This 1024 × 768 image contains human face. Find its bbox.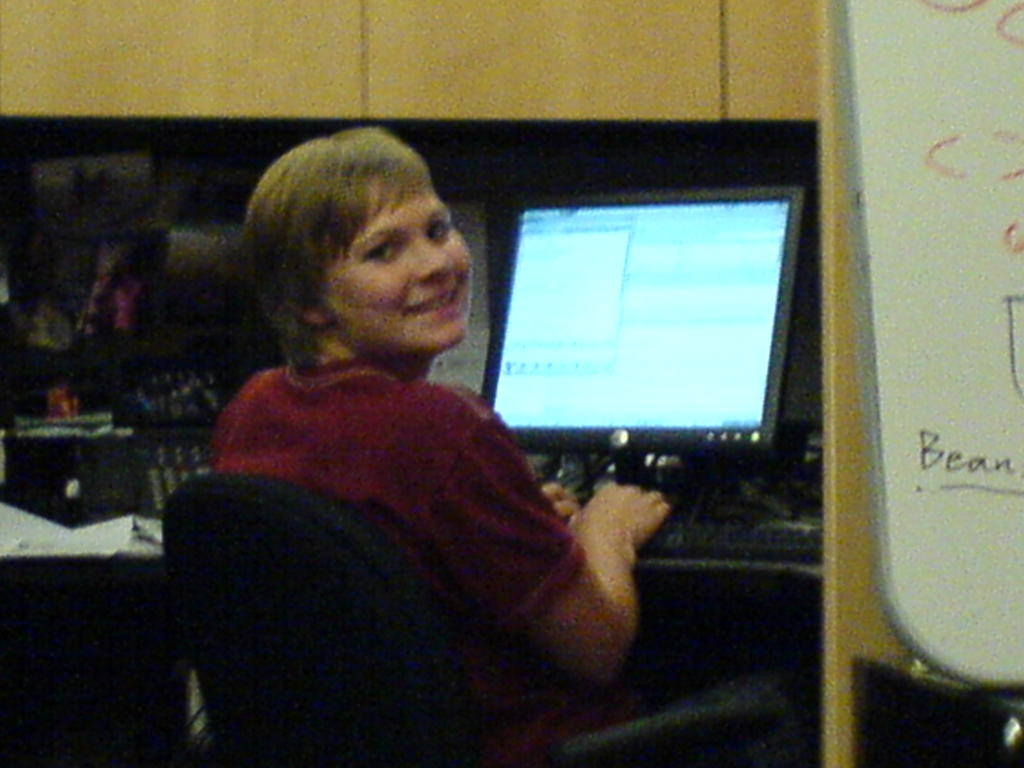
bbox=[321, 172, 474, 348].
